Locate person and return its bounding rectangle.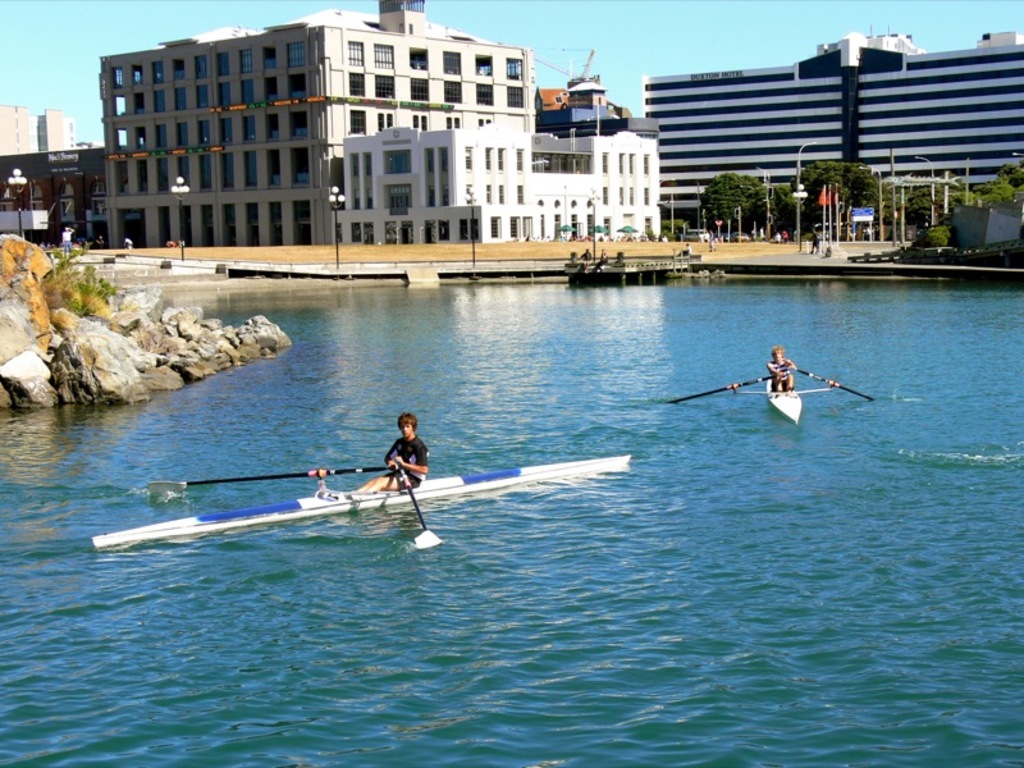
bbox(362, 403, 425, 531).
